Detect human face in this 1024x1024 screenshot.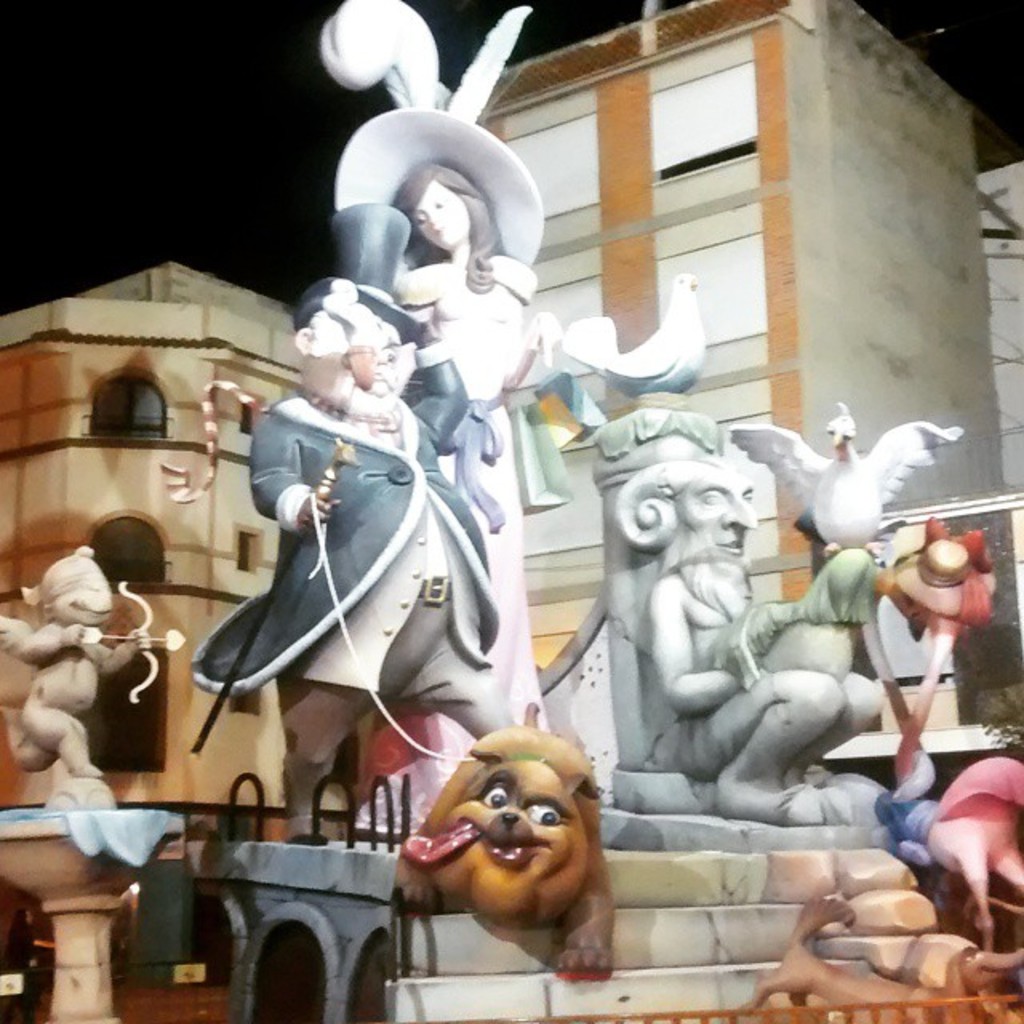
Detection: [51, 590, 109, 621].
